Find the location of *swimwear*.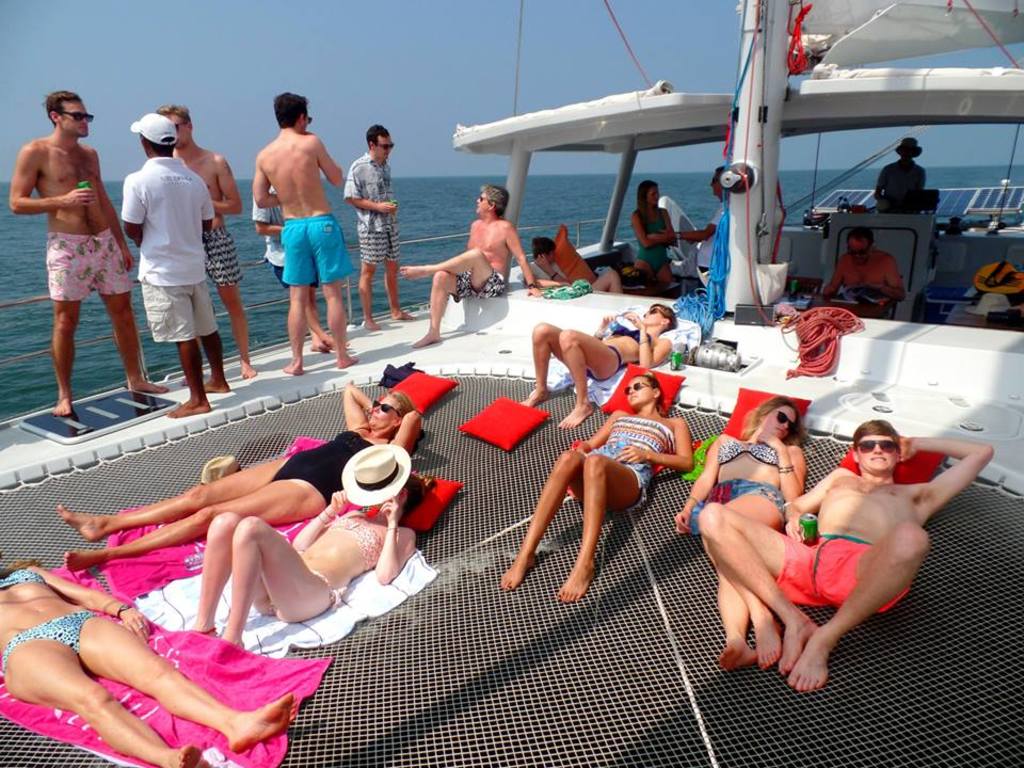
Location: <box>716,433,780,471</box>.
